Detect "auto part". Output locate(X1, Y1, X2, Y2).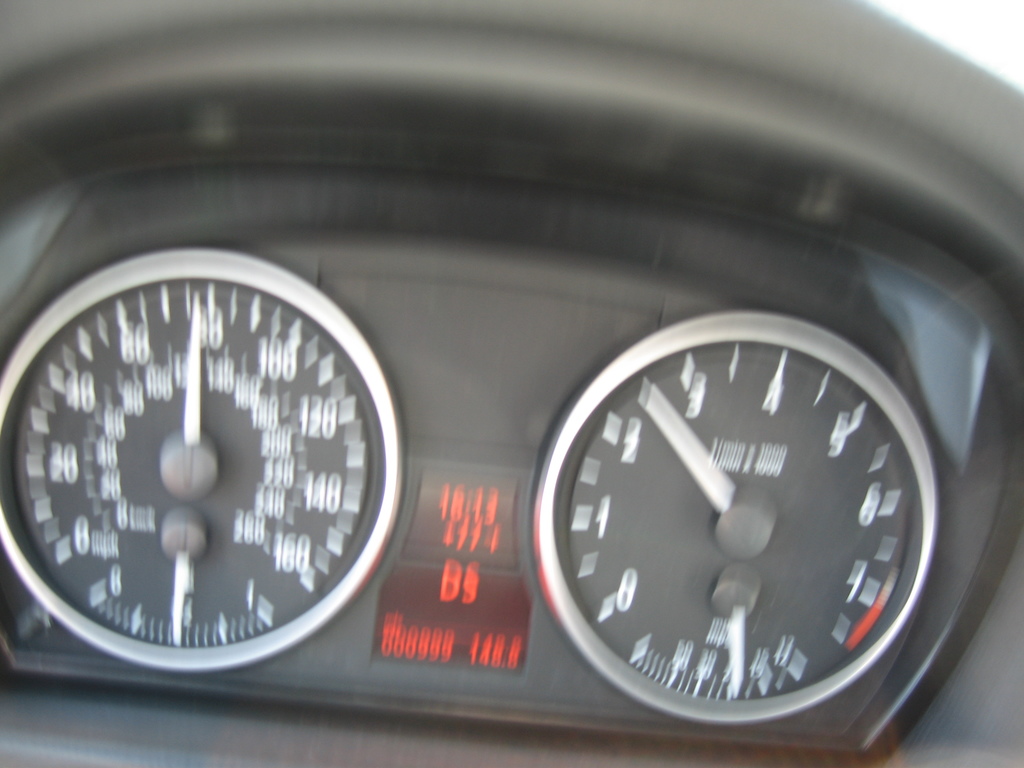
locate(20, 221, 436, 665).
